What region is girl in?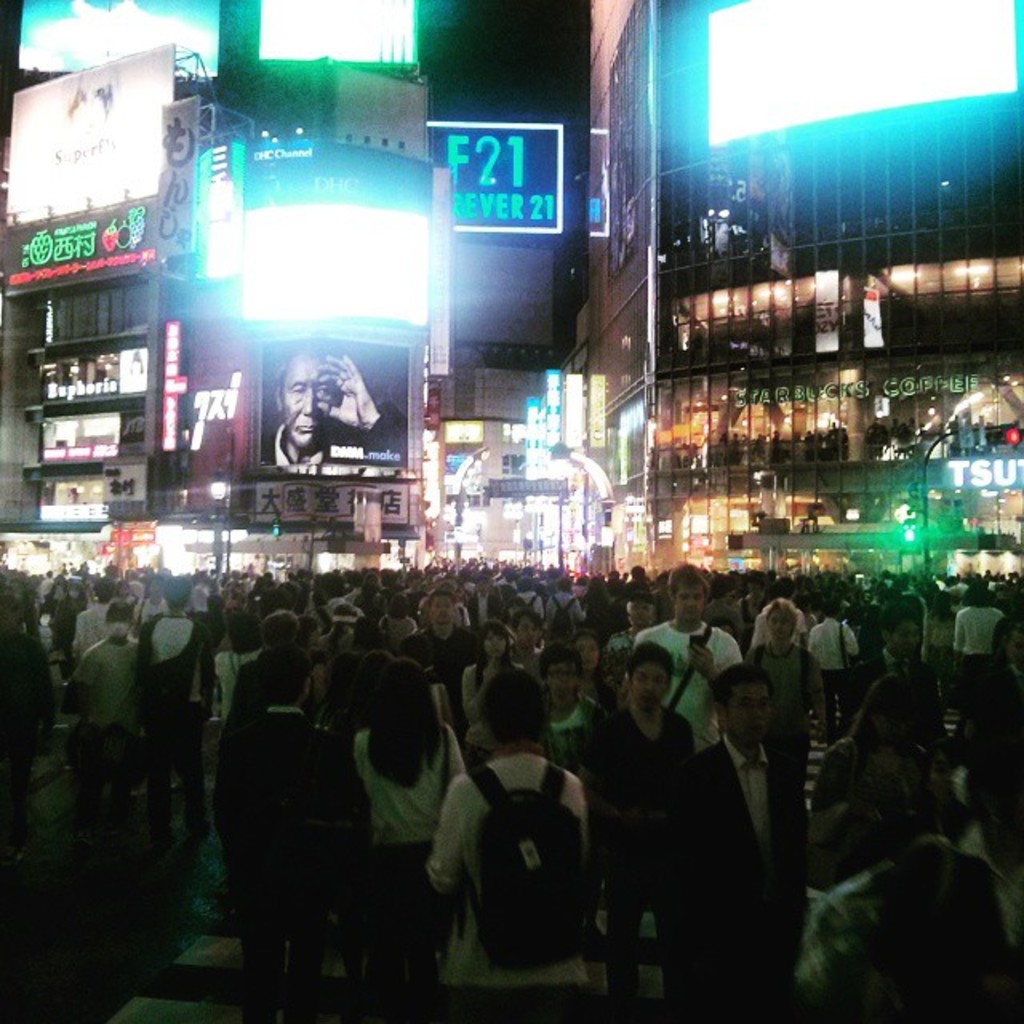
region(459, 621, 526, 757).
